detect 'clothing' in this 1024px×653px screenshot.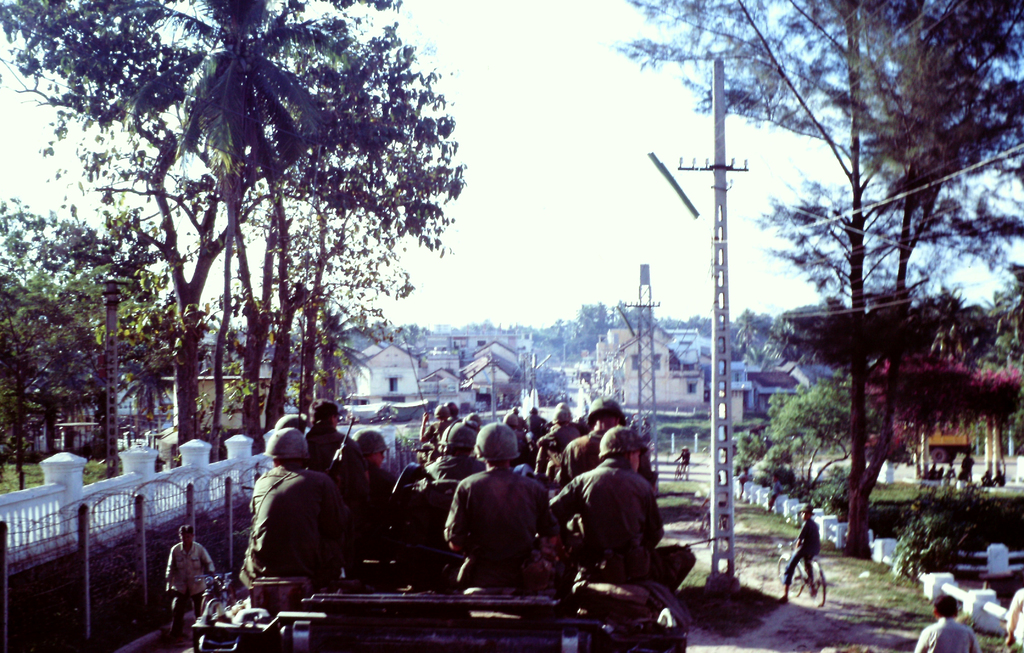
Detection: [303,427,343,472].
